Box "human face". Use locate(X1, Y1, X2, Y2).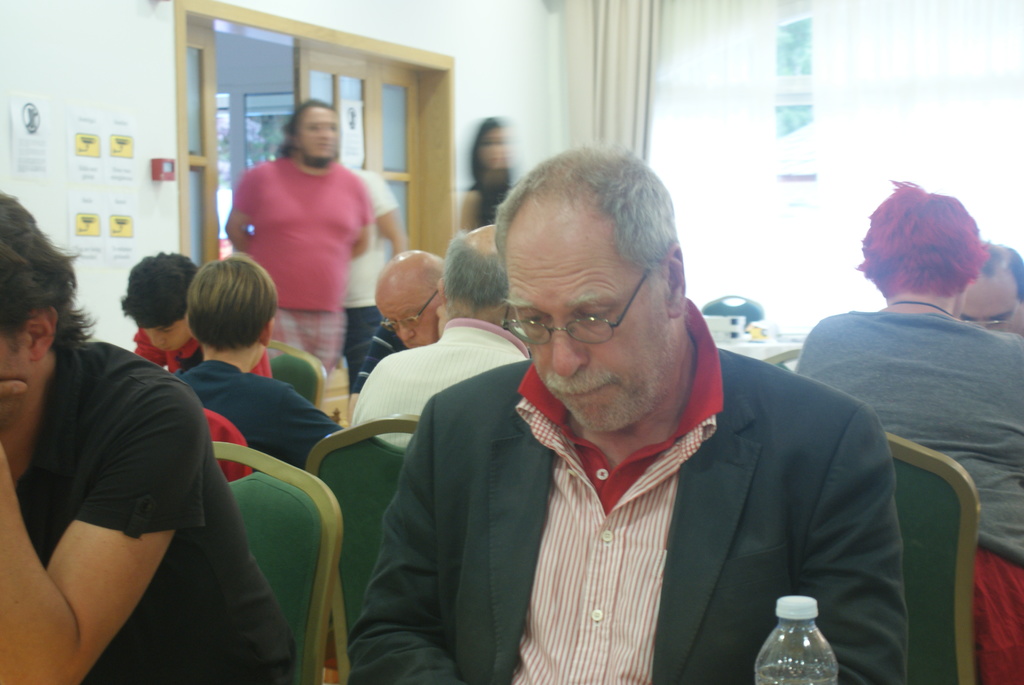
locate(958, 276, 1023, 330).
